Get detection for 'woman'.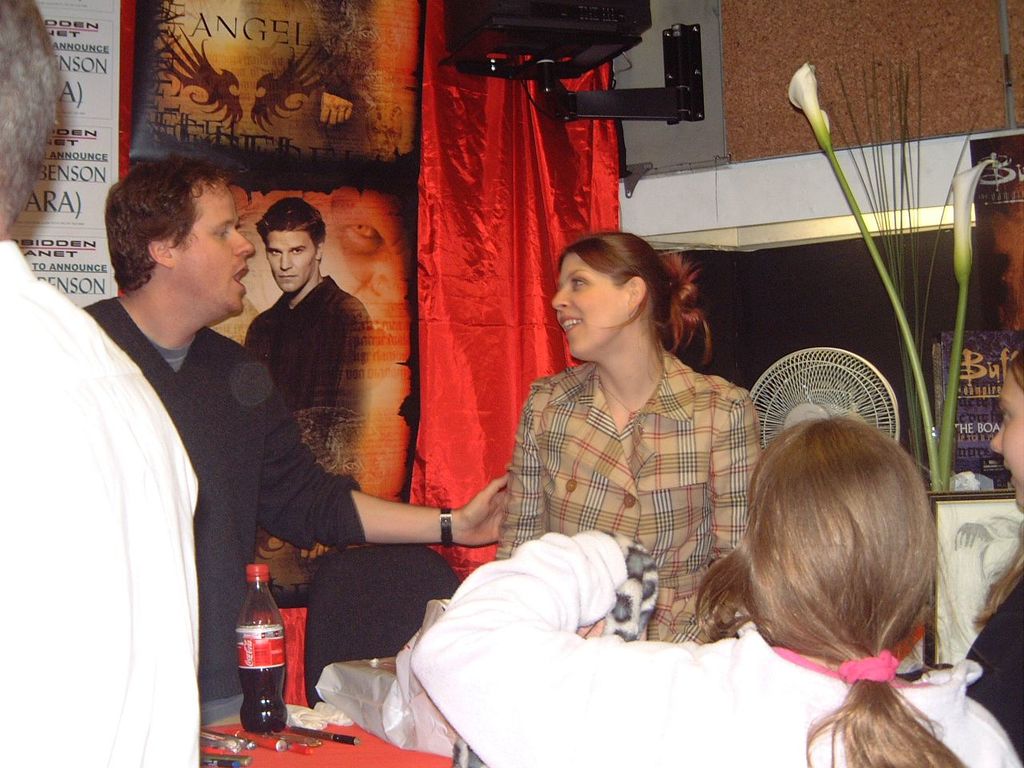
Detection: <region>402, 413, 1023, 767</region>.
